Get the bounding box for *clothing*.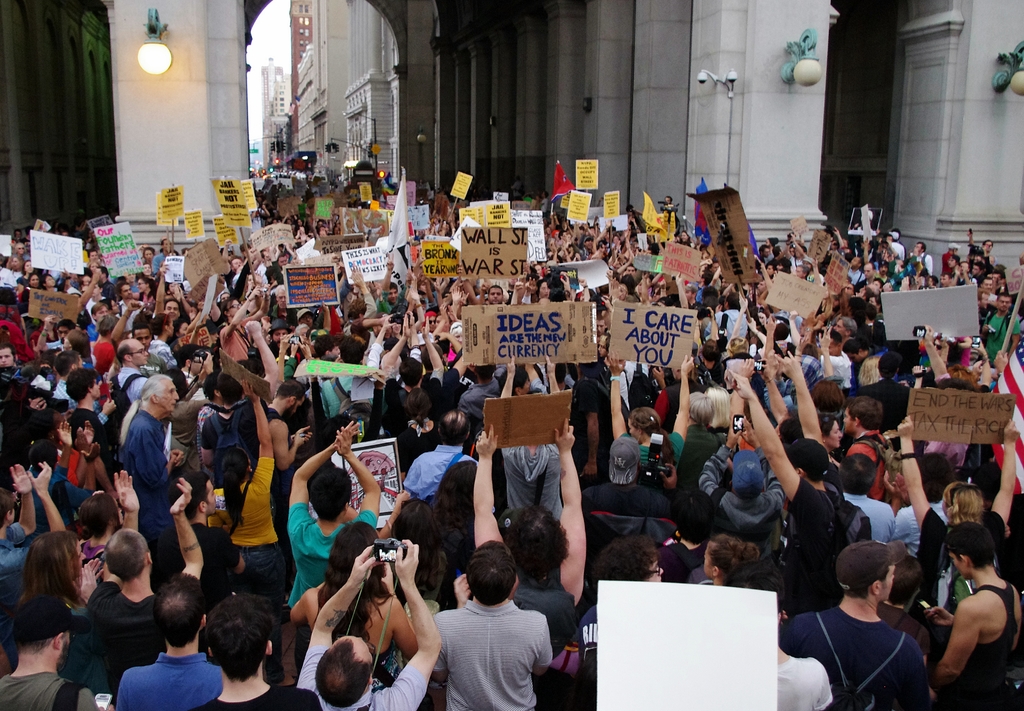
297:644:426:710.
